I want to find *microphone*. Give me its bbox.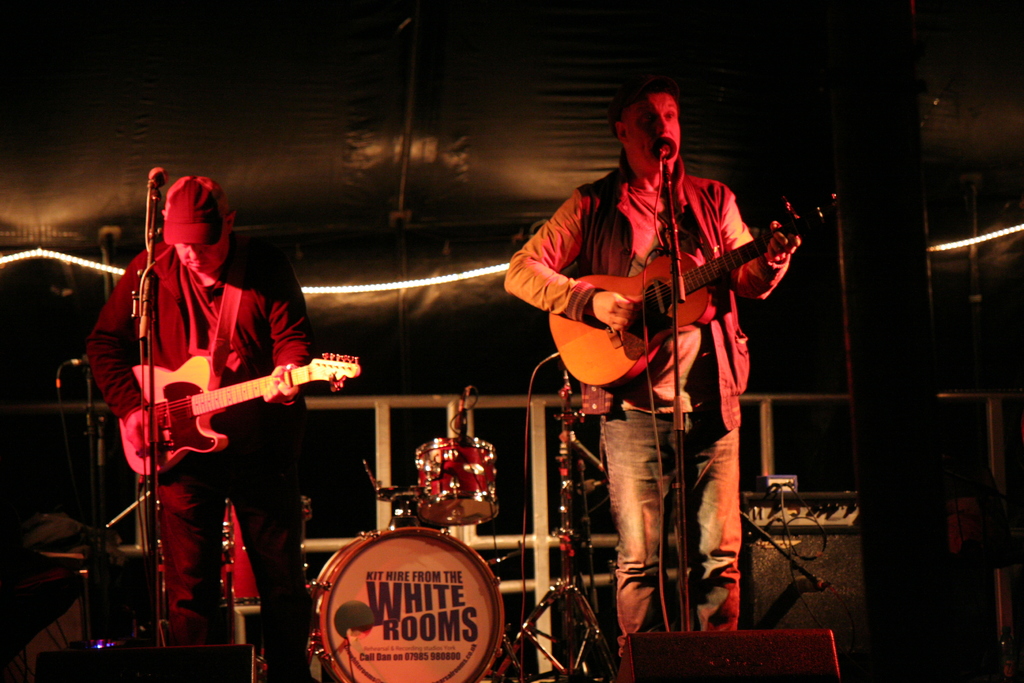
{"left": 653, "top": 135, "right": 677, "bottom": 159}.
